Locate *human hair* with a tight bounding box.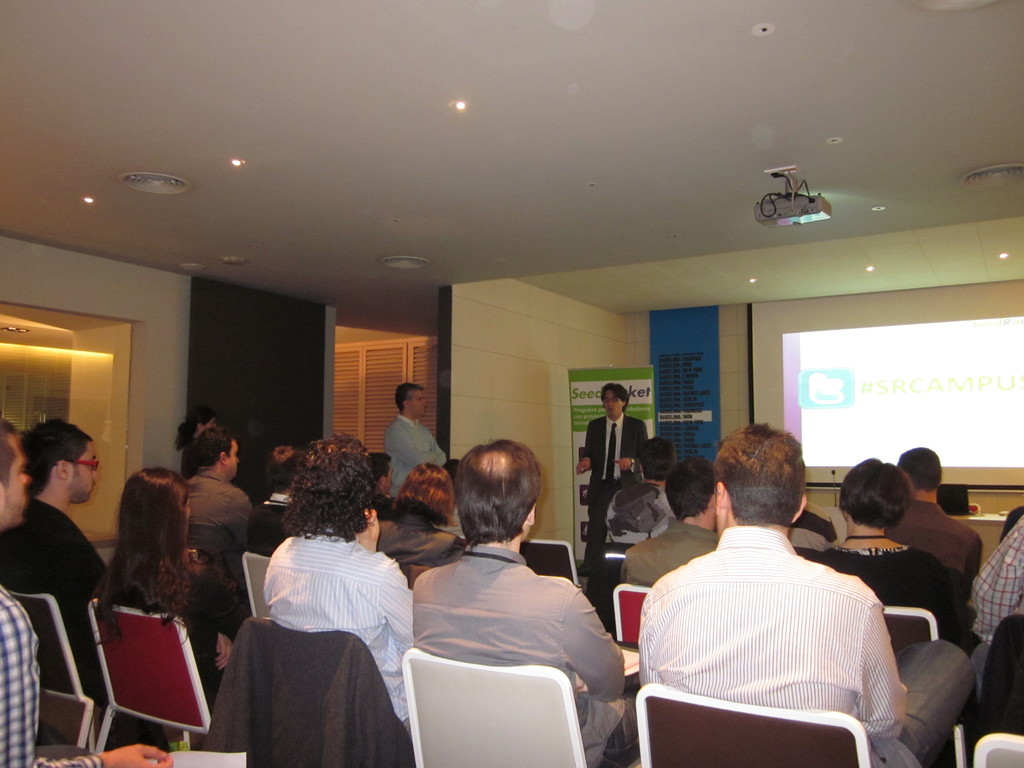
pyautogui.locateOnScreen(444, 437, 549, 556).
